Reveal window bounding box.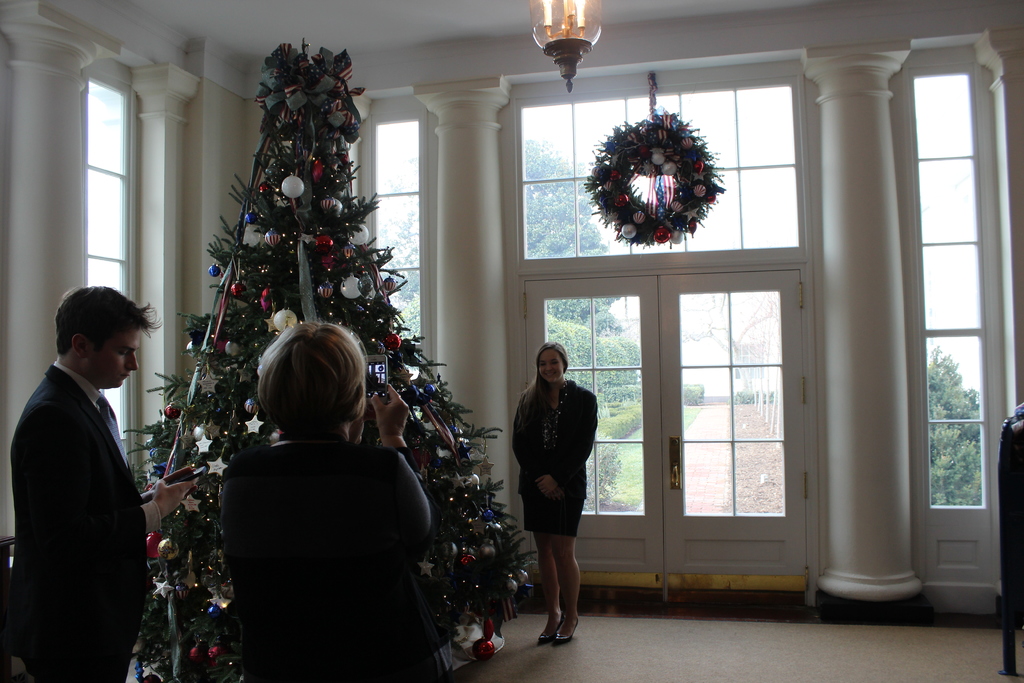
Revealed: <bbox>517, 62, 812, 256</bbox>.
